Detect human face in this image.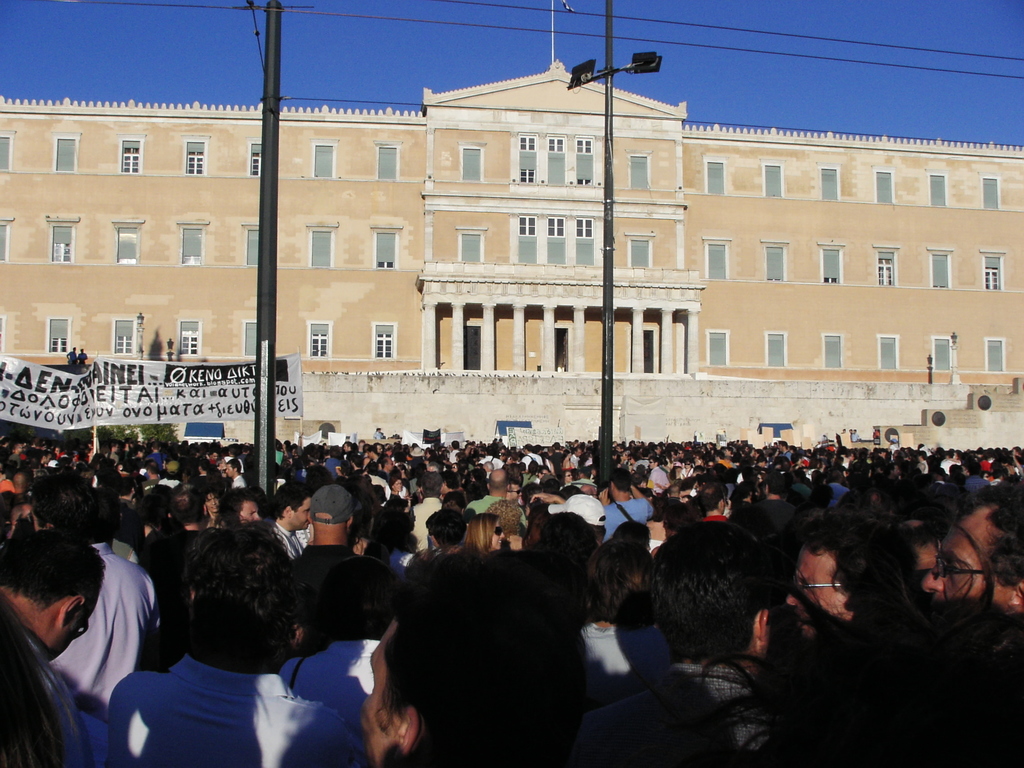
Detection: {"x1": 235, "y1": 500, "x2": 260, "y2": 522}.
